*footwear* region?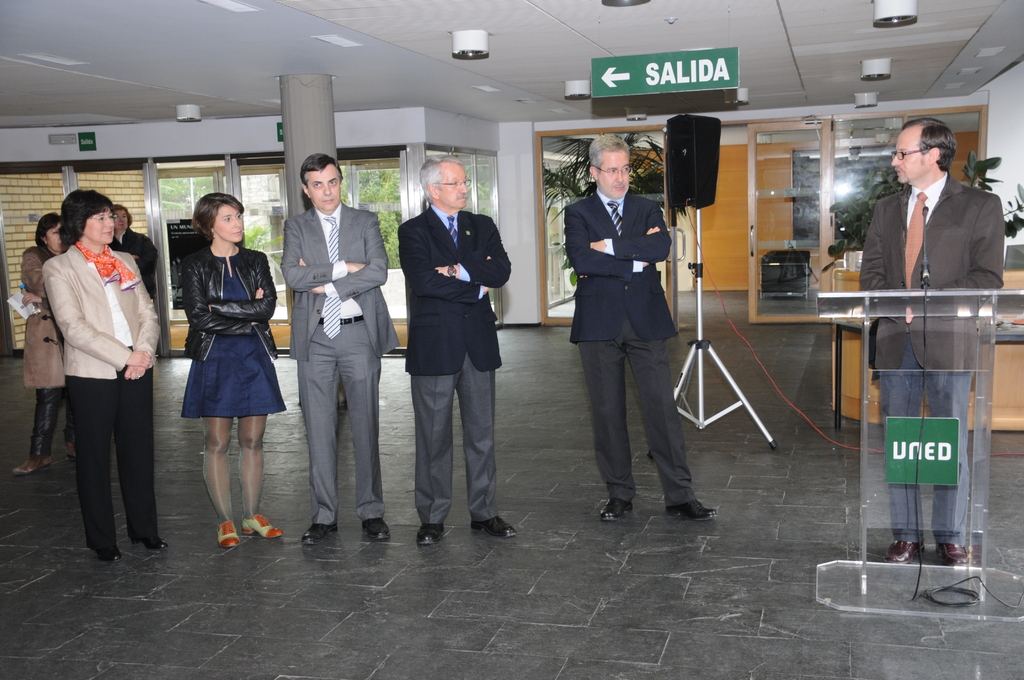
box=[239, 515, 284, 540]
